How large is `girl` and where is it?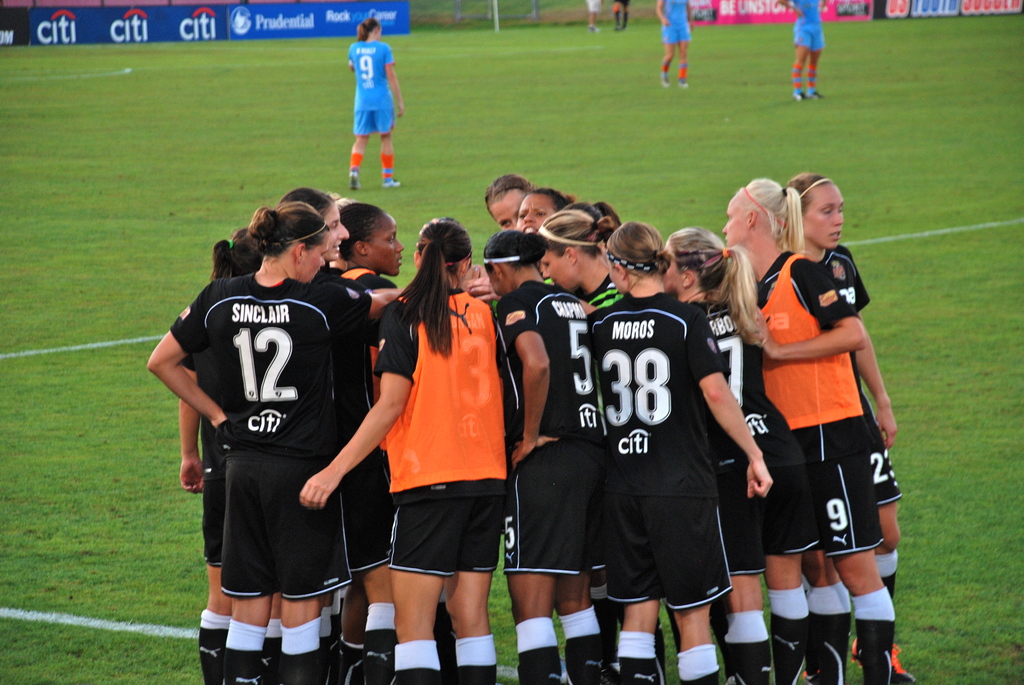
Bounding box: x1=243, y1=187, x2=376, y2=675.
